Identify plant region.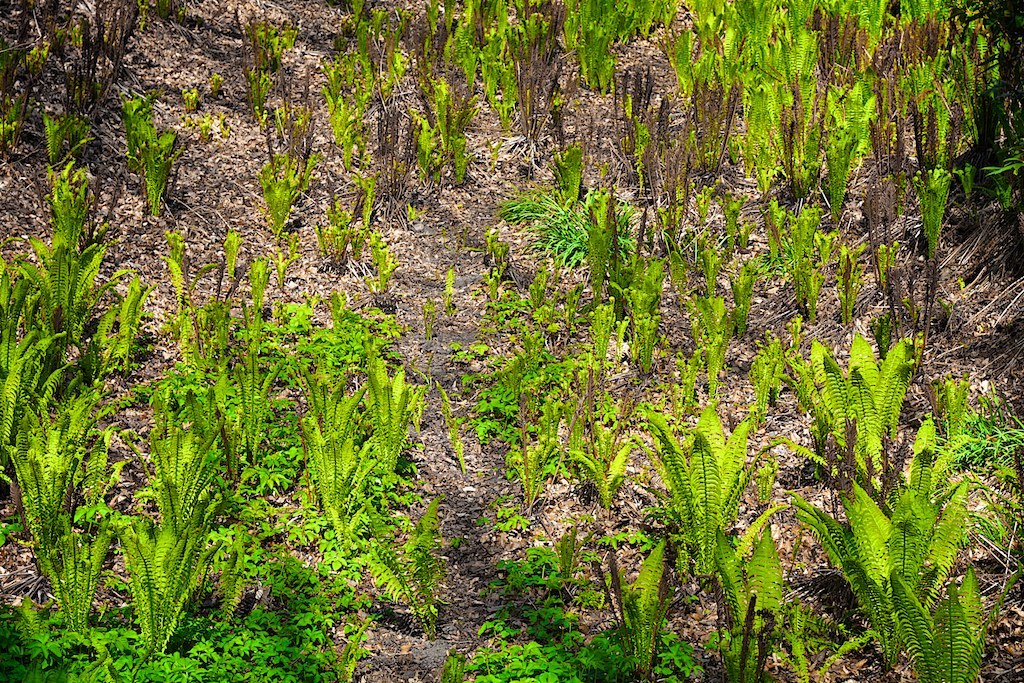
Region: l=638, t=400, r=759, b=576.
